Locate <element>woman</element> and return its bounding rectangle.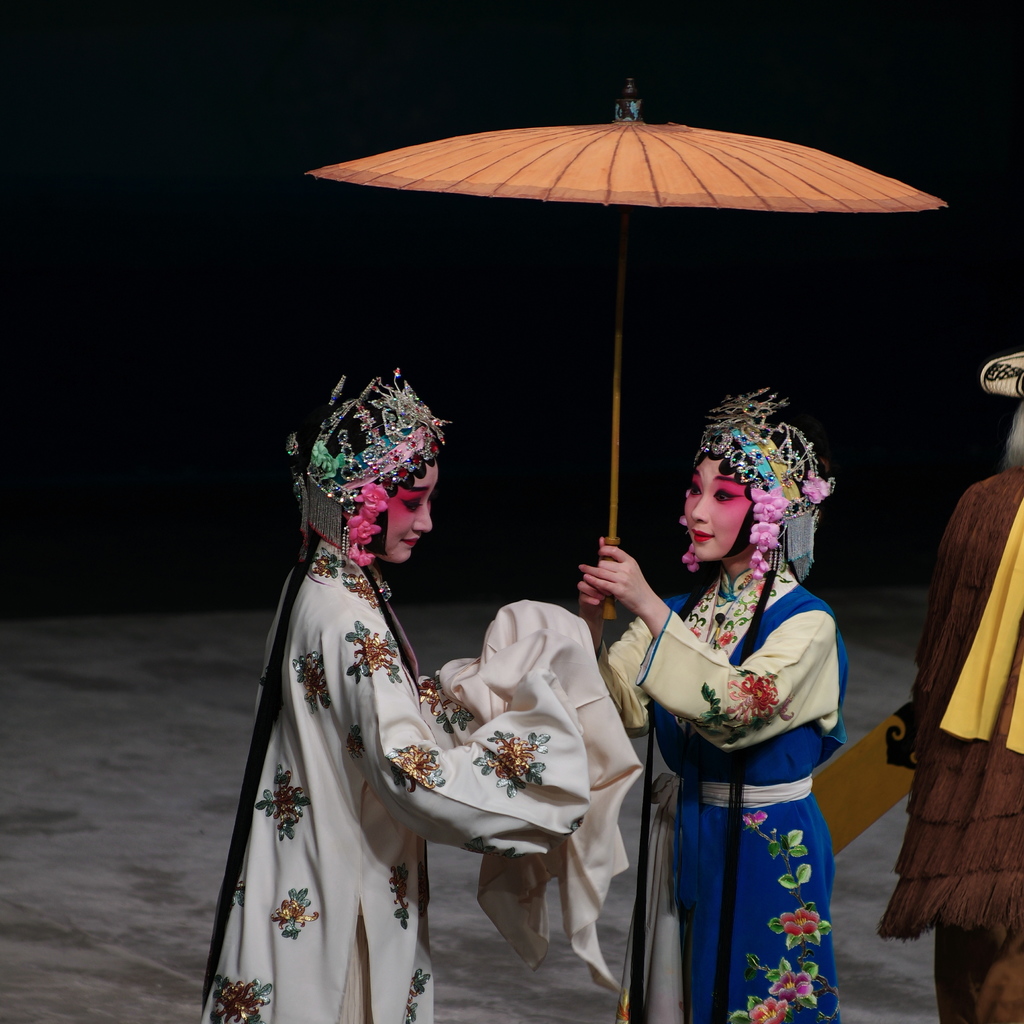
(x1=579, y1=386, x2=853, y2=1023).
